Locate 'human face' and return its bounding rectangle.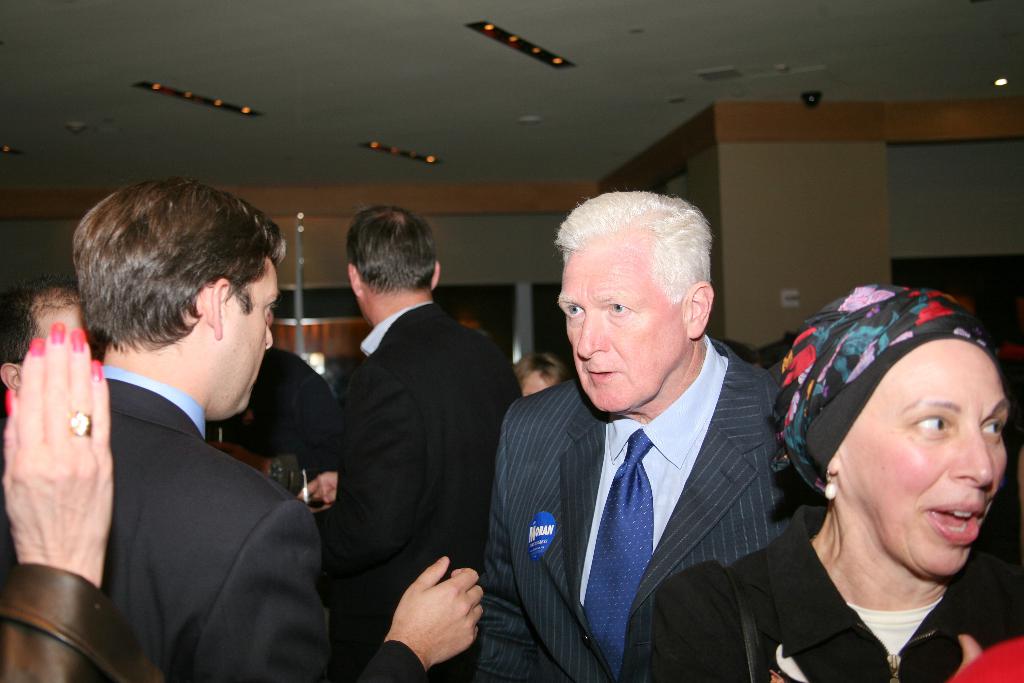
Rect(211, 257, 280, 421).
